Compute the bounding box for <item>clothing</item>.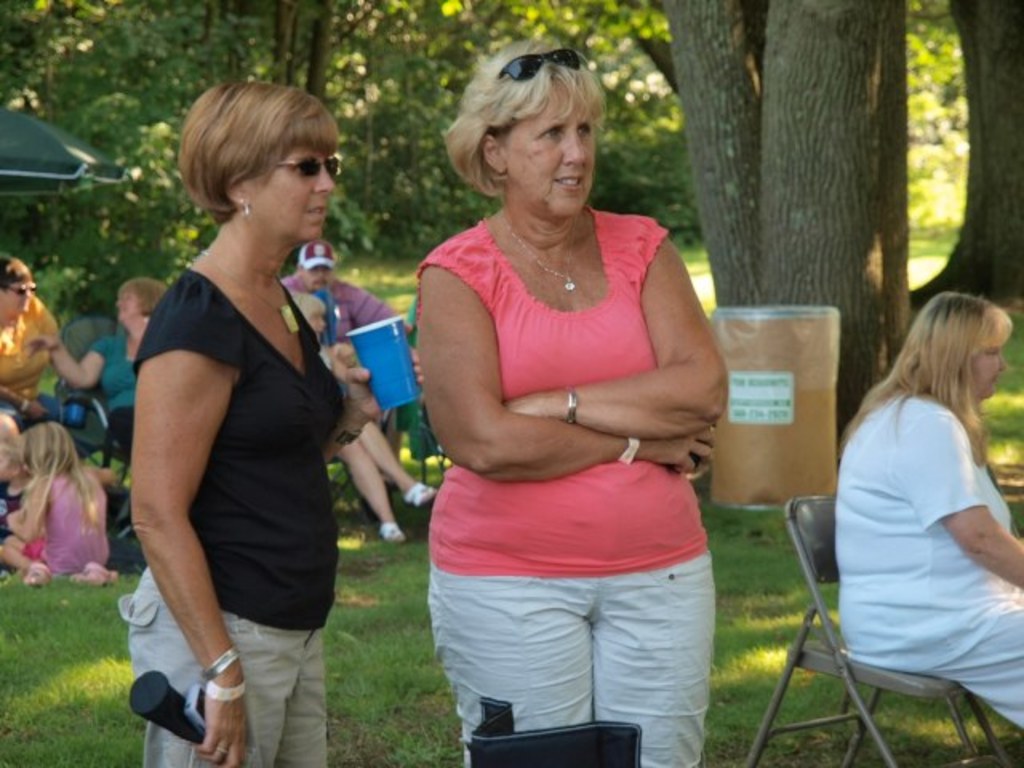
{"left": 120, "top": 264, "right": 349, "bottom": 766}.
